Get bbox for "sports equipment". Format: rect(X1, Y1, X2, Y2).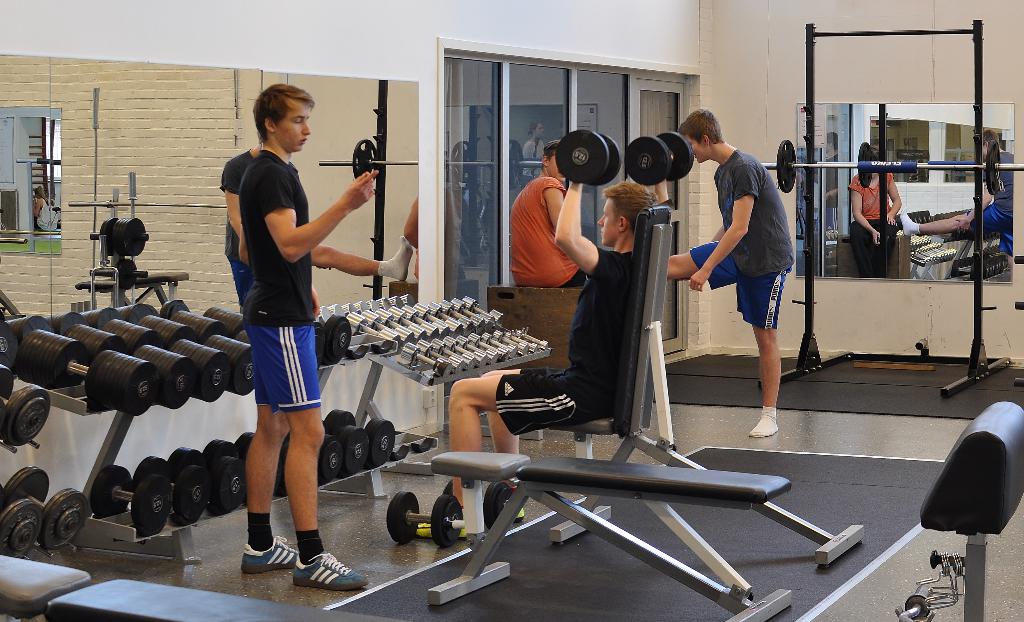
rect(243, 537, 298, 578).
